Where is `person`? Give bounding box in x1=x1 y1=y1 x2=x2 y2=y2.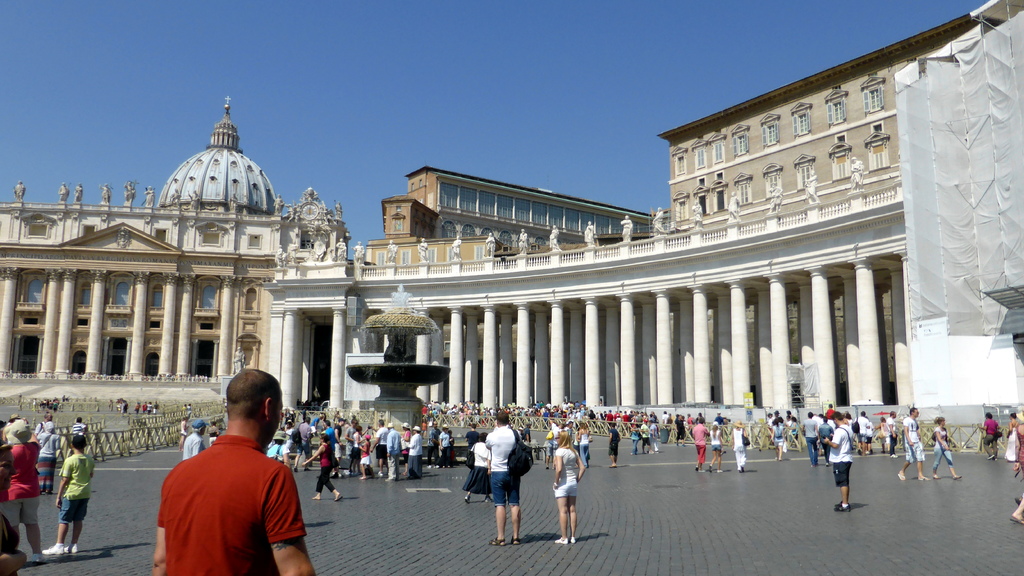
x1=1005 y1=412 x2=1022 y2=462.
